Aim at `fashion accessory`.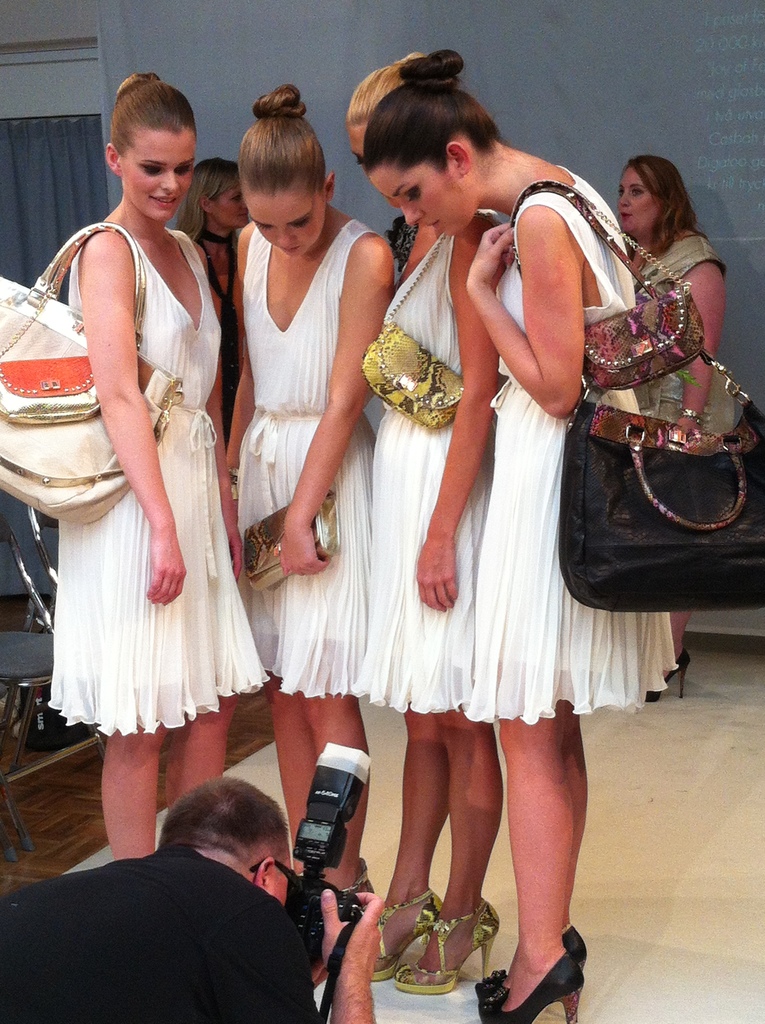
Aimed at x1=0, y1=216, x2=188, y2=528.
